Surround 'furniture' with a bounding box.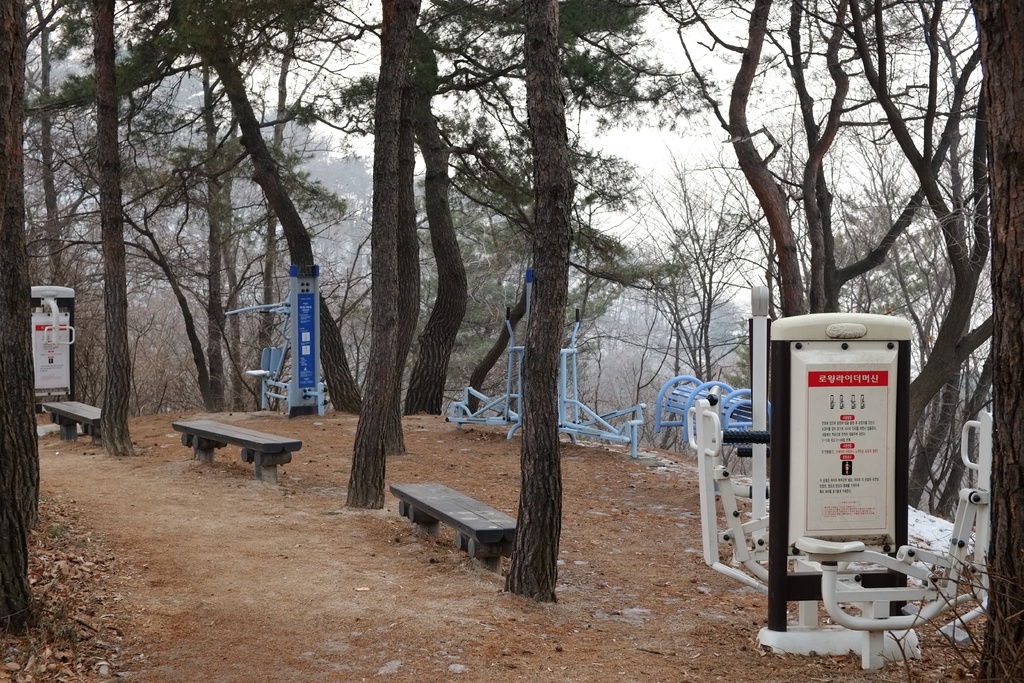
Rect(387, 479, 518, 572).
